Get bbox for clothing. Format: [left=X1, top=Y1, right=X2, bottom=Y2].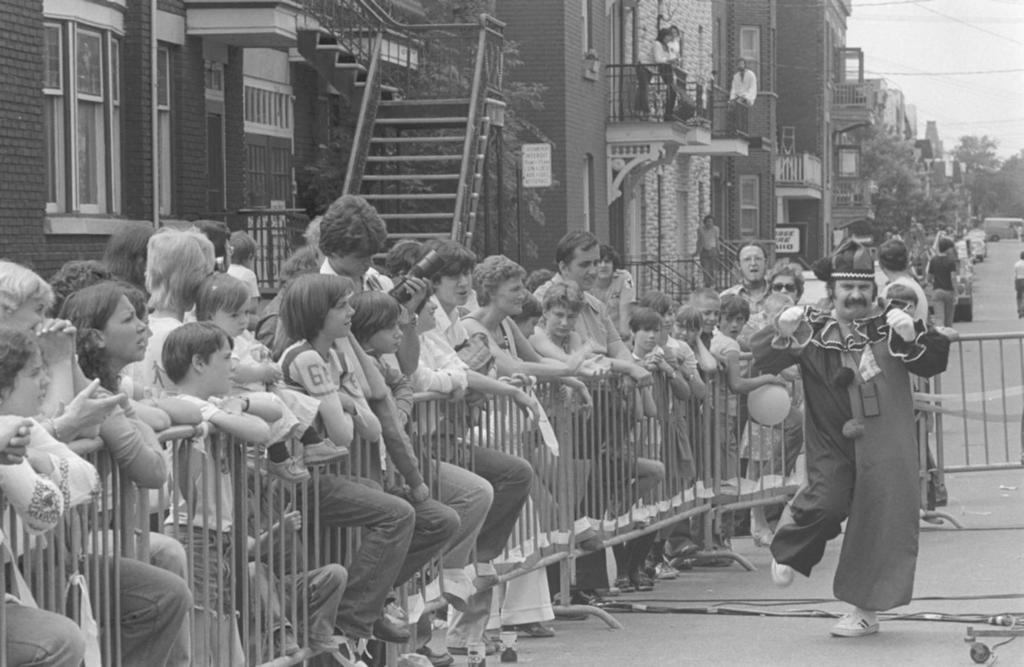
[left=700, top=325, right=758, bottom=449].
